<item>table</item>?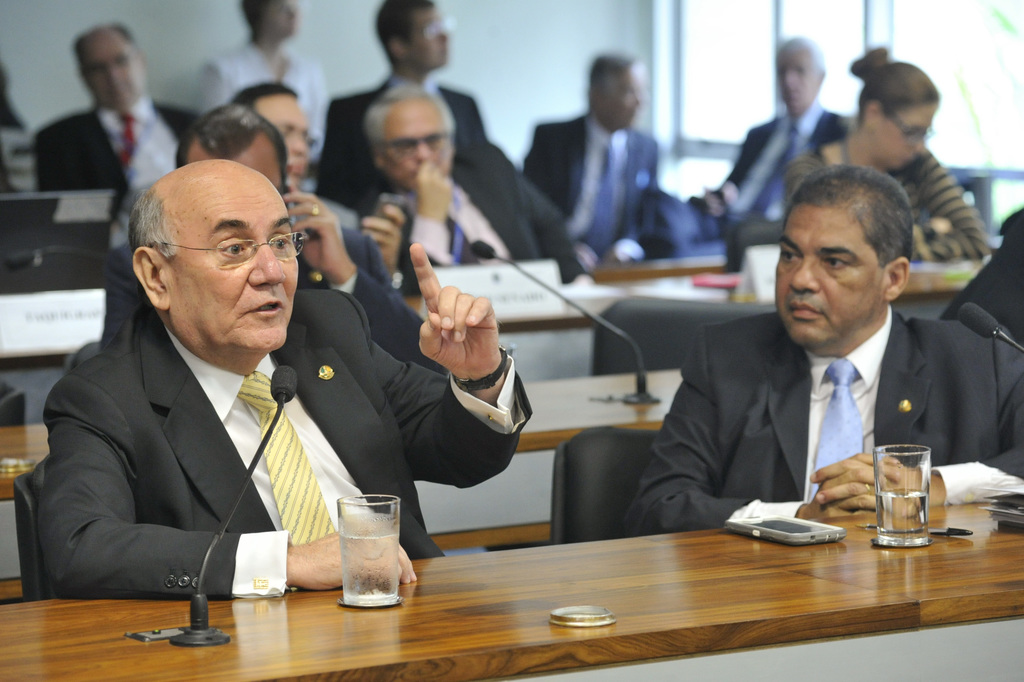
[0,498,1023,681]
